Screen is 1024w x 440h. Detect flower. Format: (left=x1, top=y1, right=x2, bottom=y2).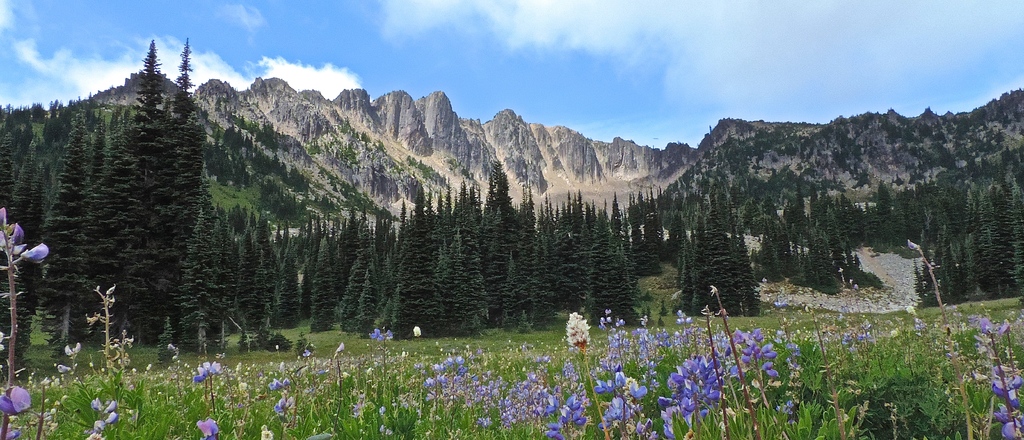
(left=195, top=363, right=215, bottom=380).
